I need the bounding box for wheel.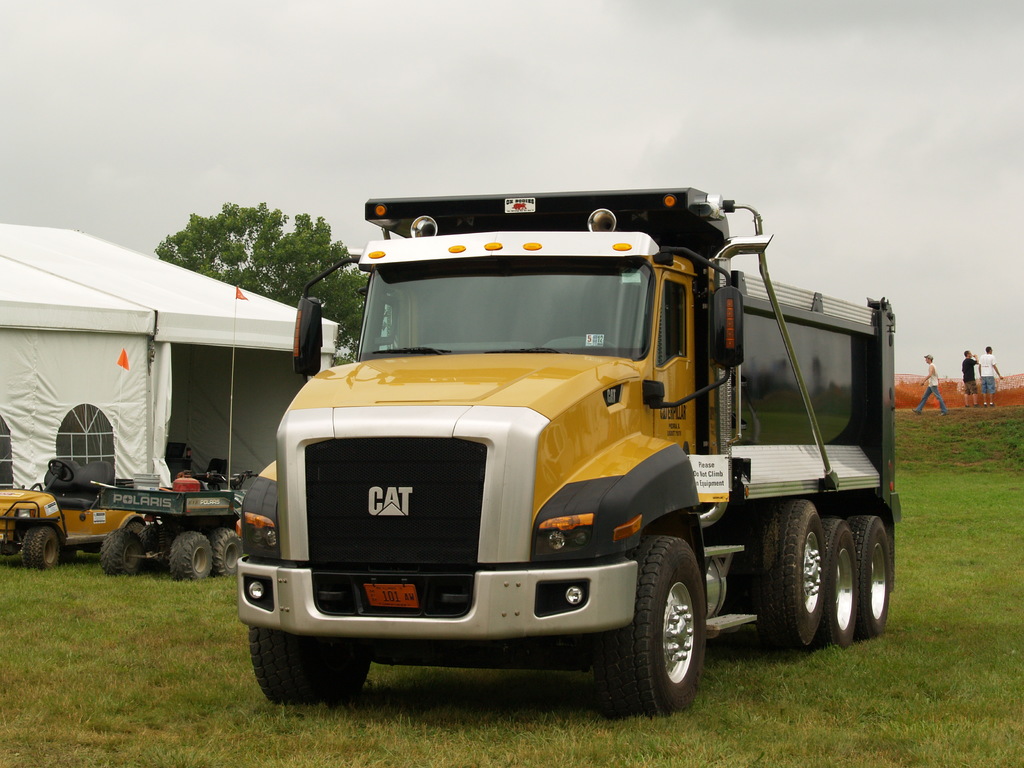
Here it is: bbox=[822, 515, 862, 650].
